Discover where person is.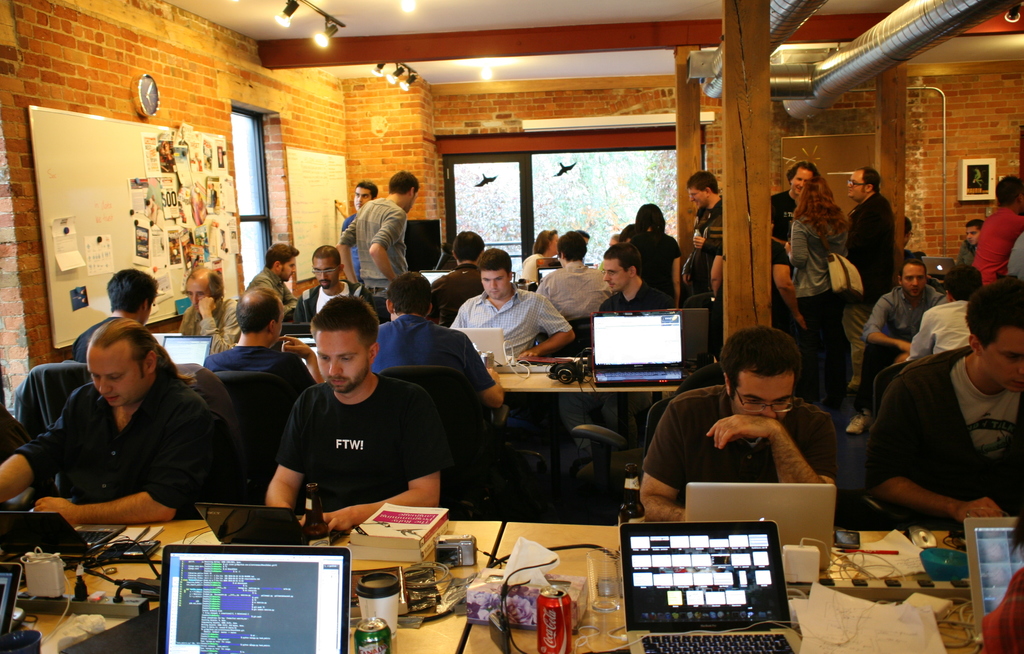
Discovered at (336,173,412,318).
